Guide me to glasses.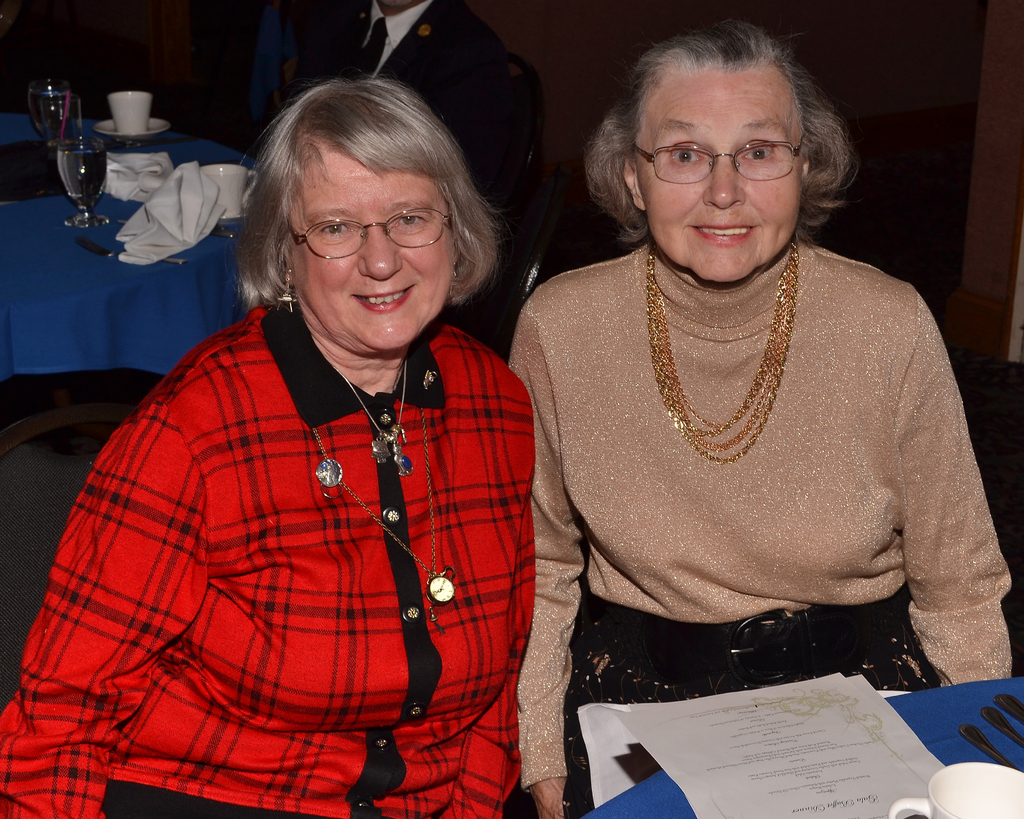
Guidance: region(646, 120, 821, 172).
